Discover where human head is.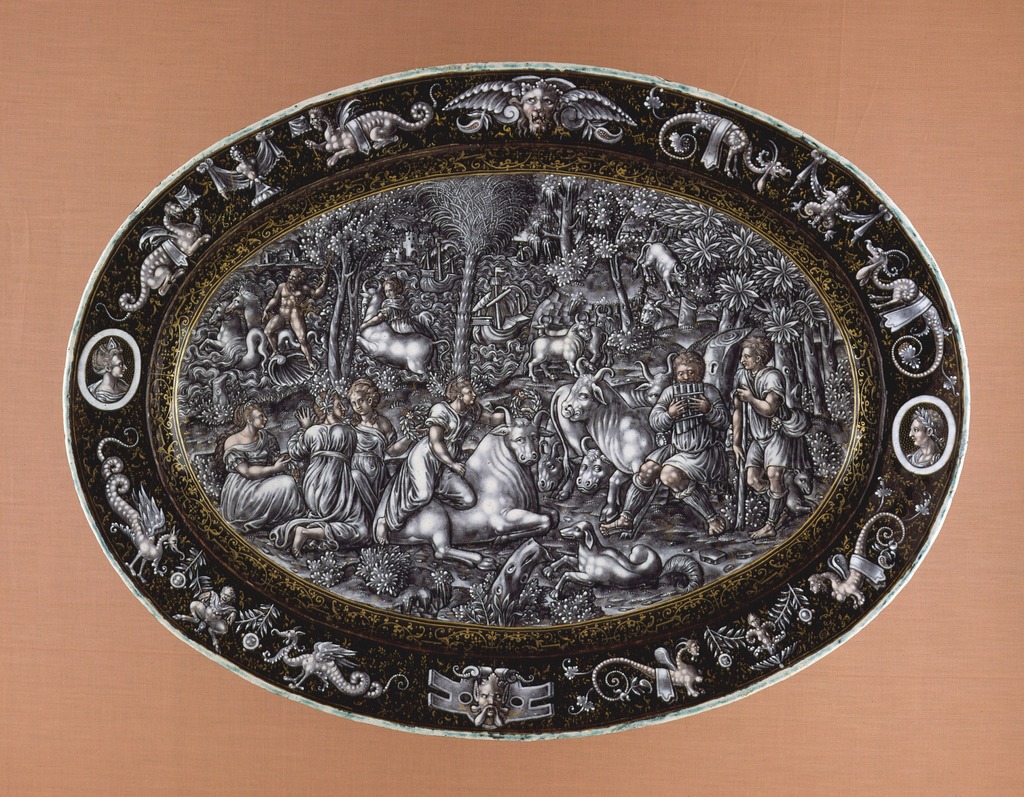
Discovered at locate(312, 387, 348, 419).
